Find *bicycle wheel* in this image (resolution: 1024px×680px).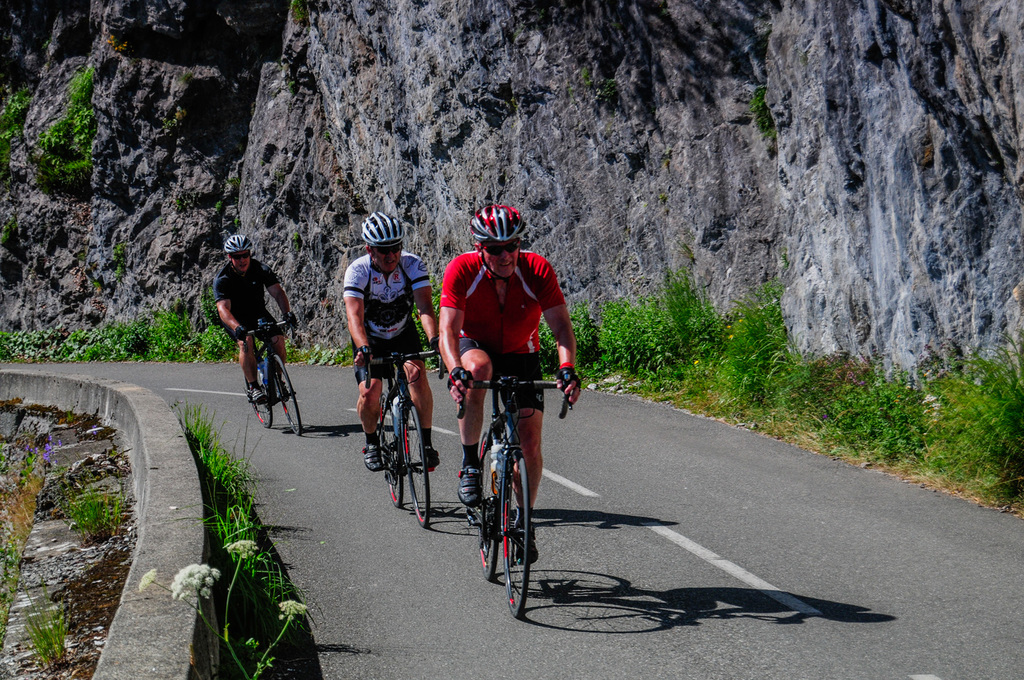
244,359,276,430.
